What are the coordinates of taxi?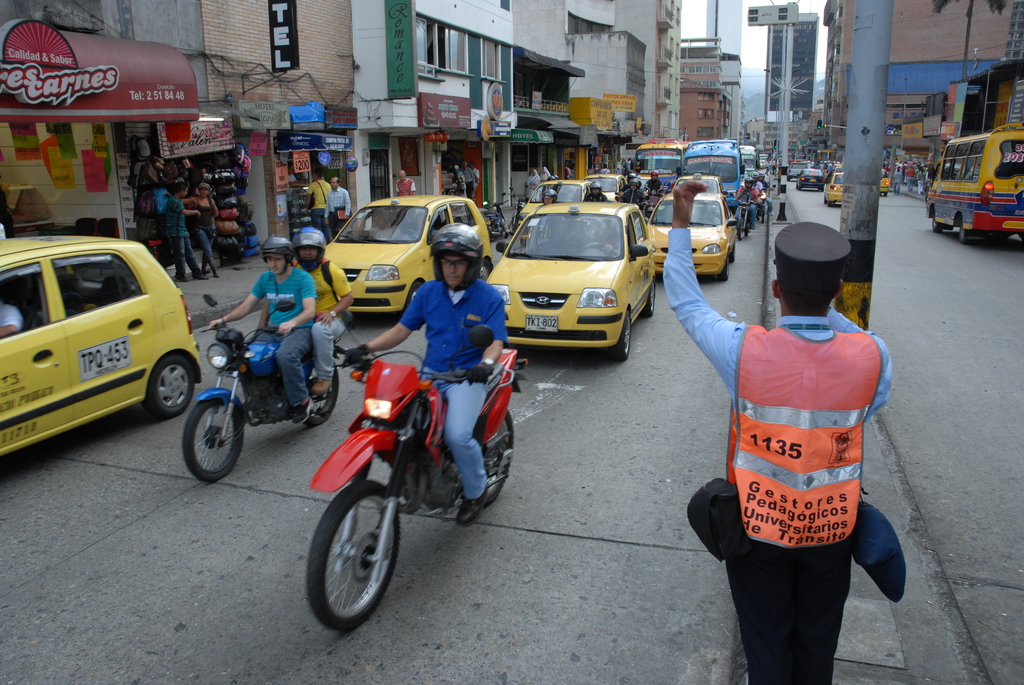
(left=876, top=167, right=893, bottom=196).
